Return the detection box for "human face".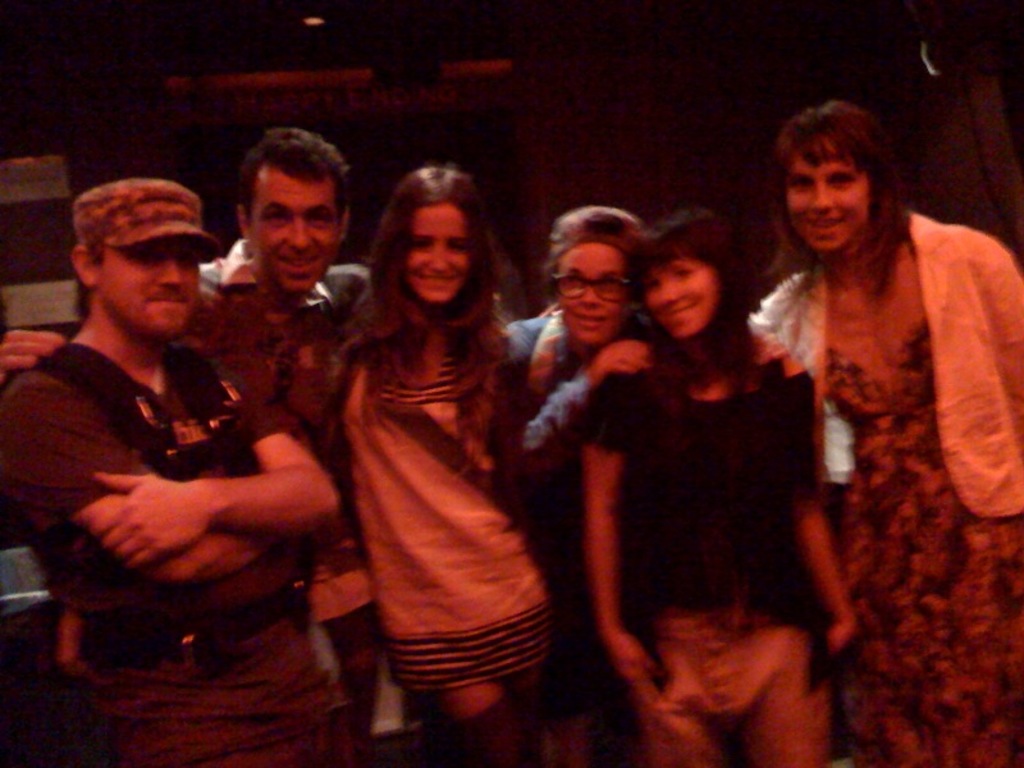
252:180:344:293.
